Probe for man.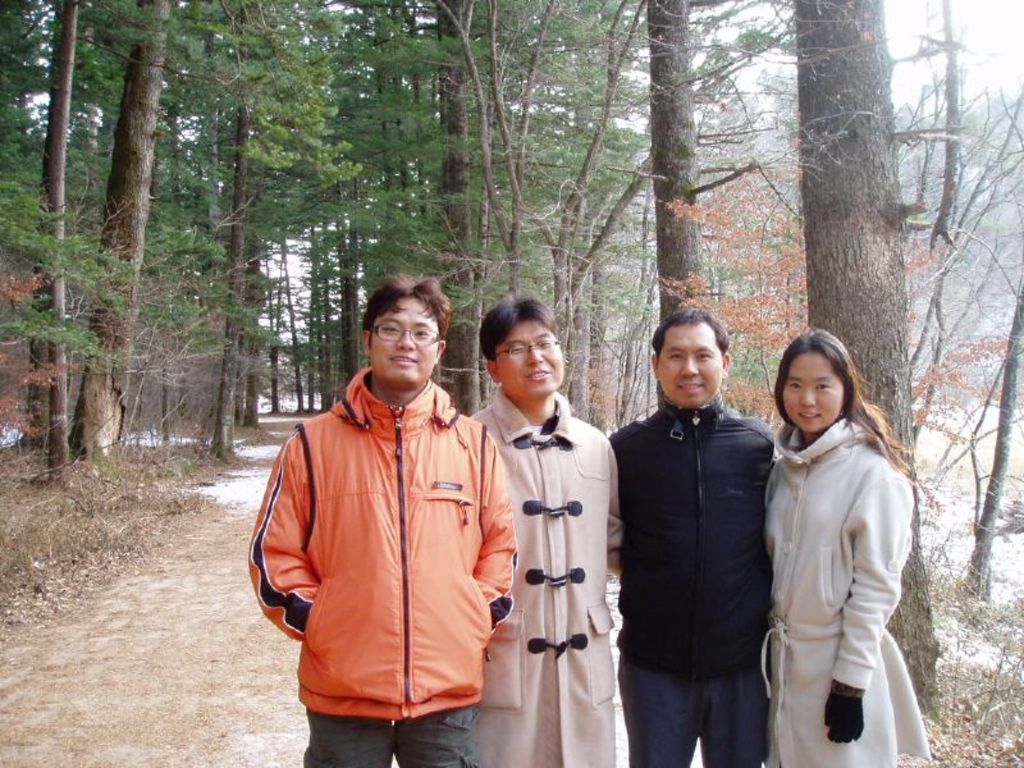
Probe result: box(246, 271, 516, 767).
